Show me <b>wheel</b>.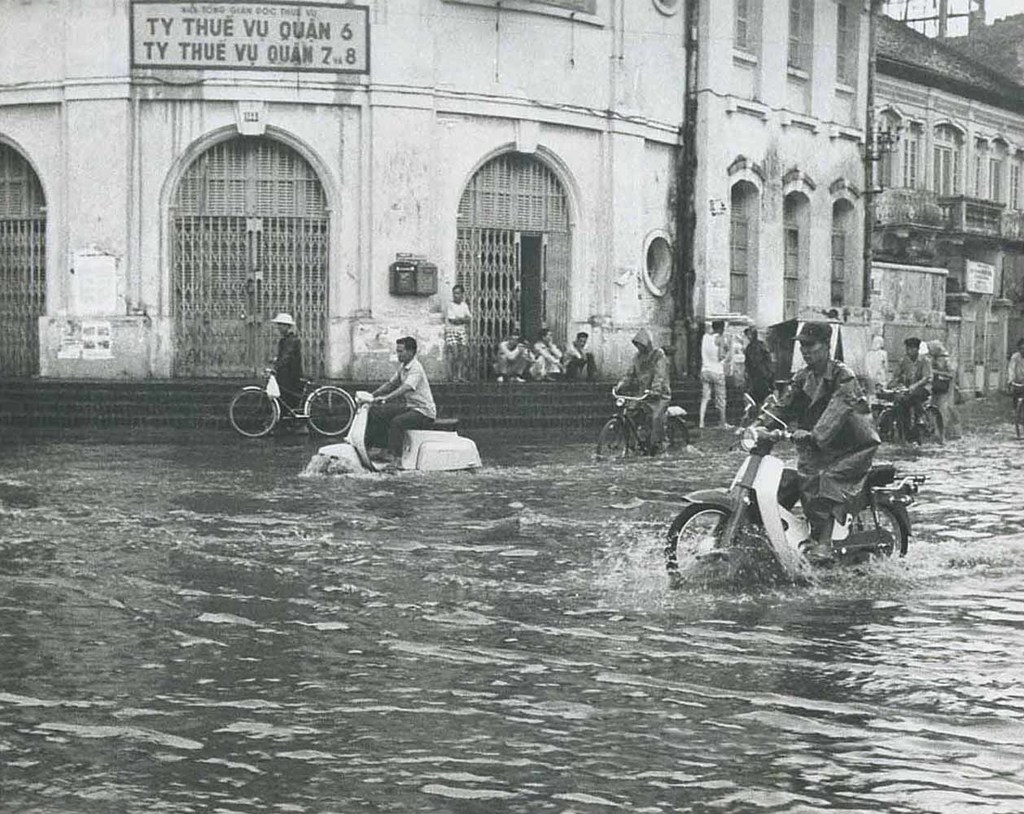
<b>wheel</b> is here: (828,488,917,571).
